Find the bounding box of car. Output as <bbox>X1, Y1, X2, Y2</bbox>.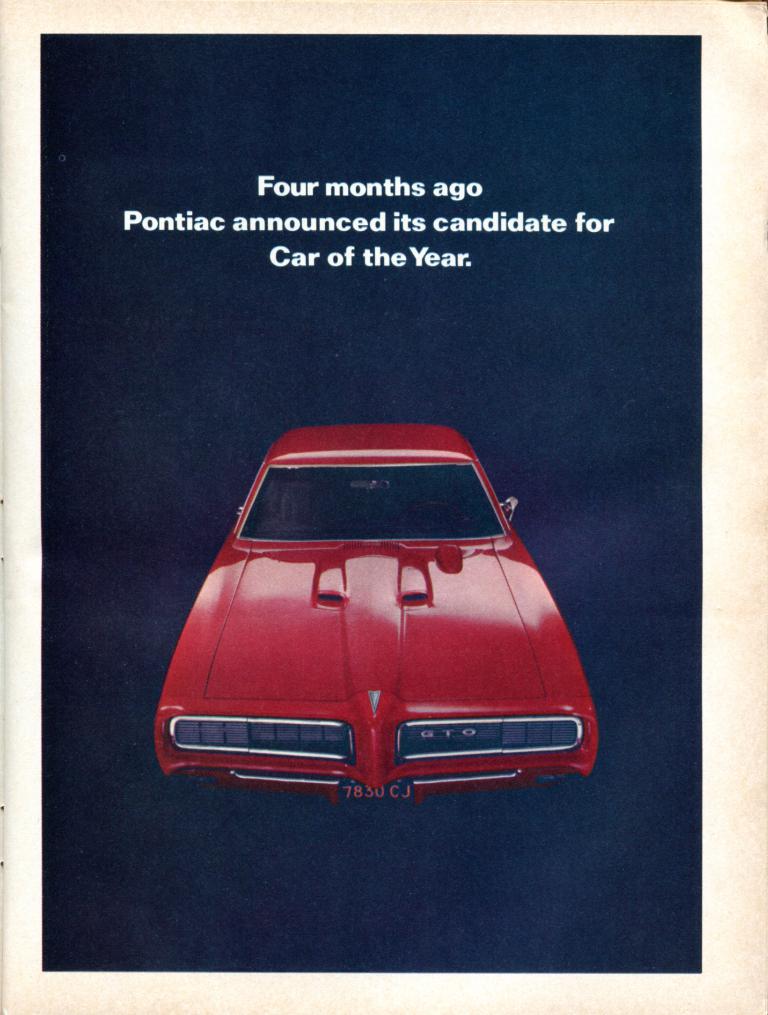
<bbox>145, 443, 585, 814</bbox>.
